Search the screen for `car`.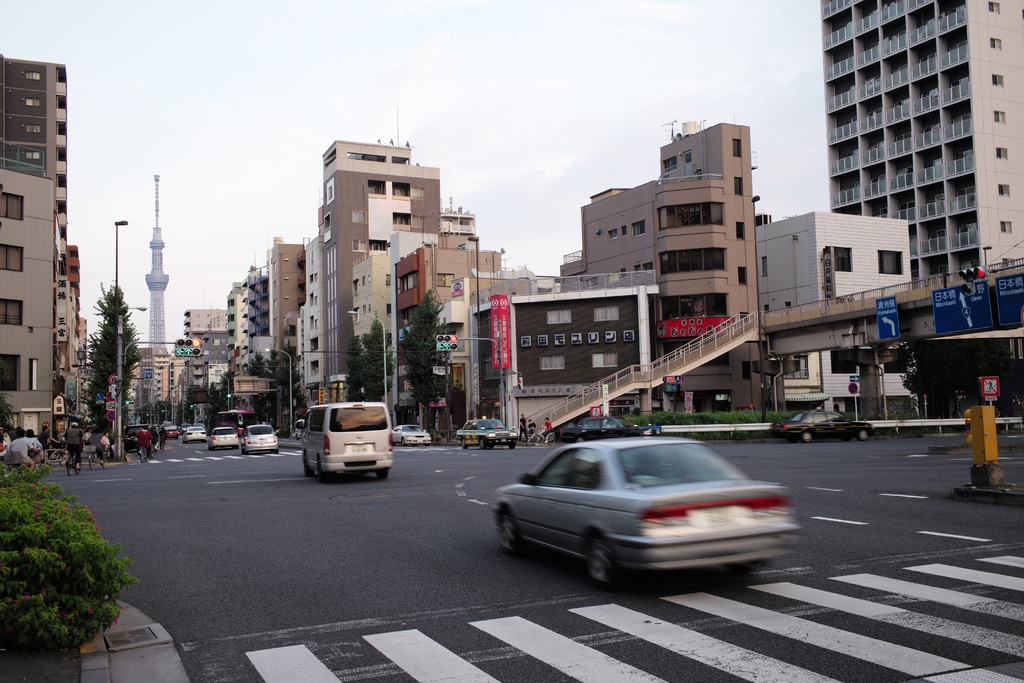
Found at rect(547, 415, 648, 443).
